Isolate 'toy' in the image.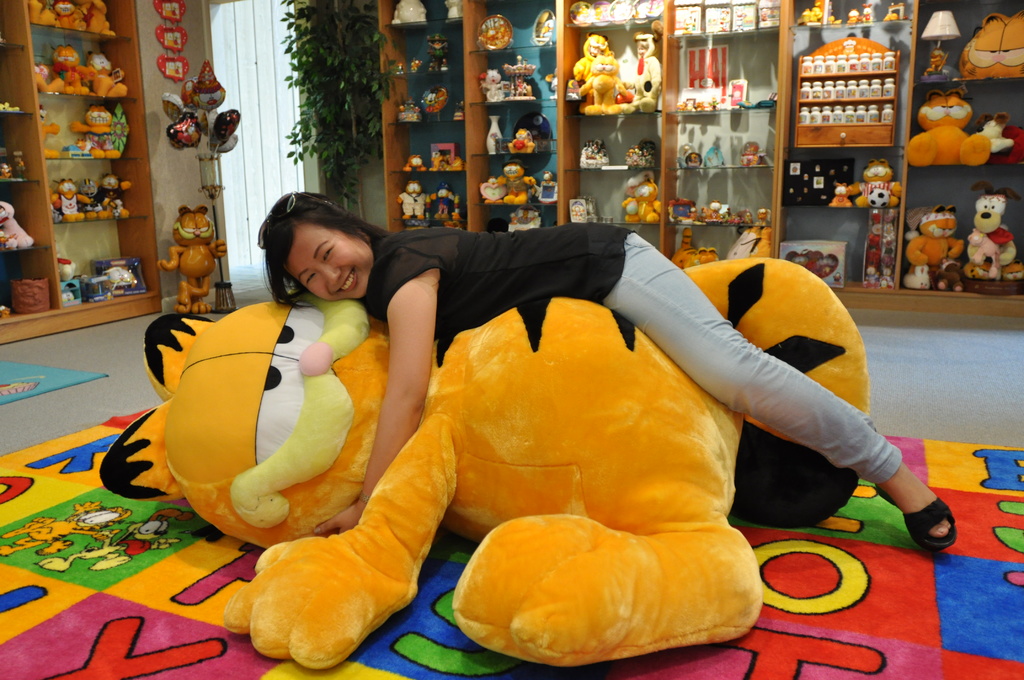
Isolated region: rect(408, 59, 424, 74).
